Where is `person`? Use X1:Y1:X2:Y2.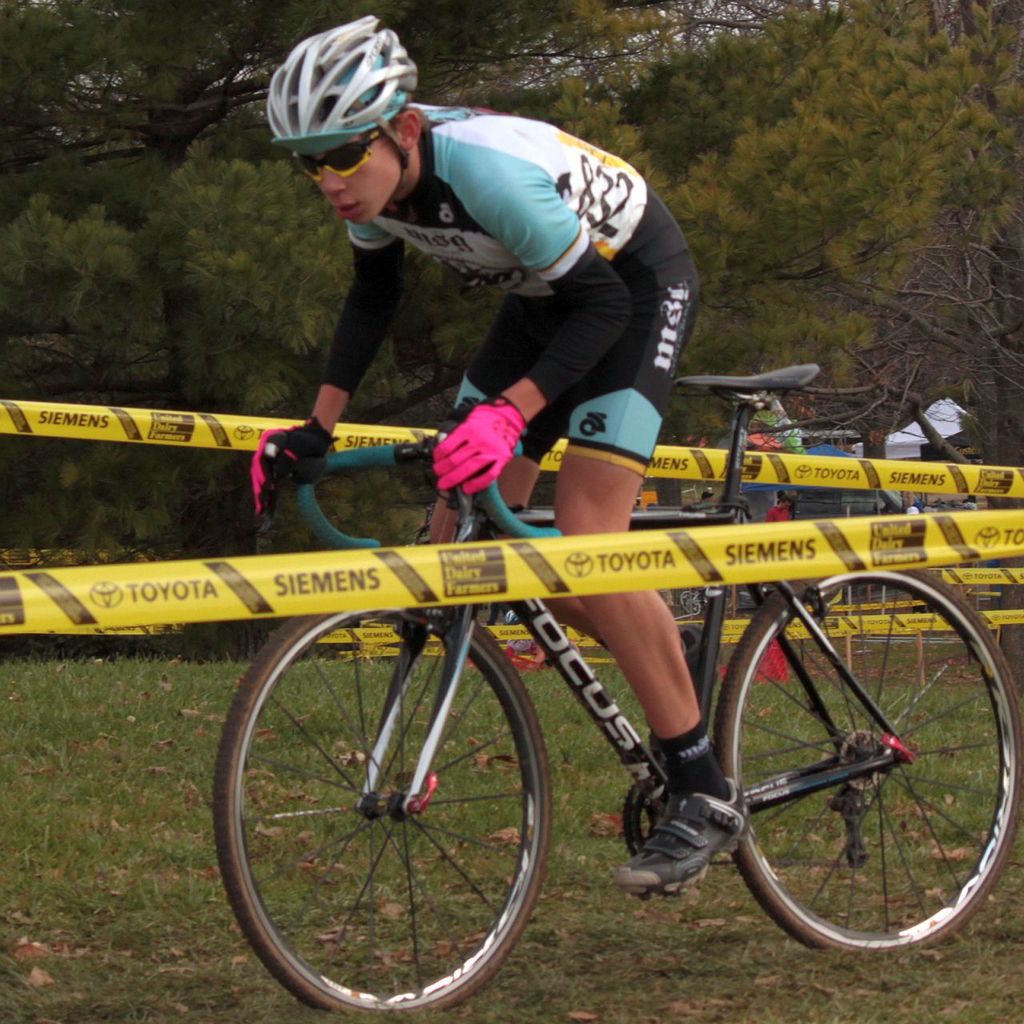
249:45:646:653.
